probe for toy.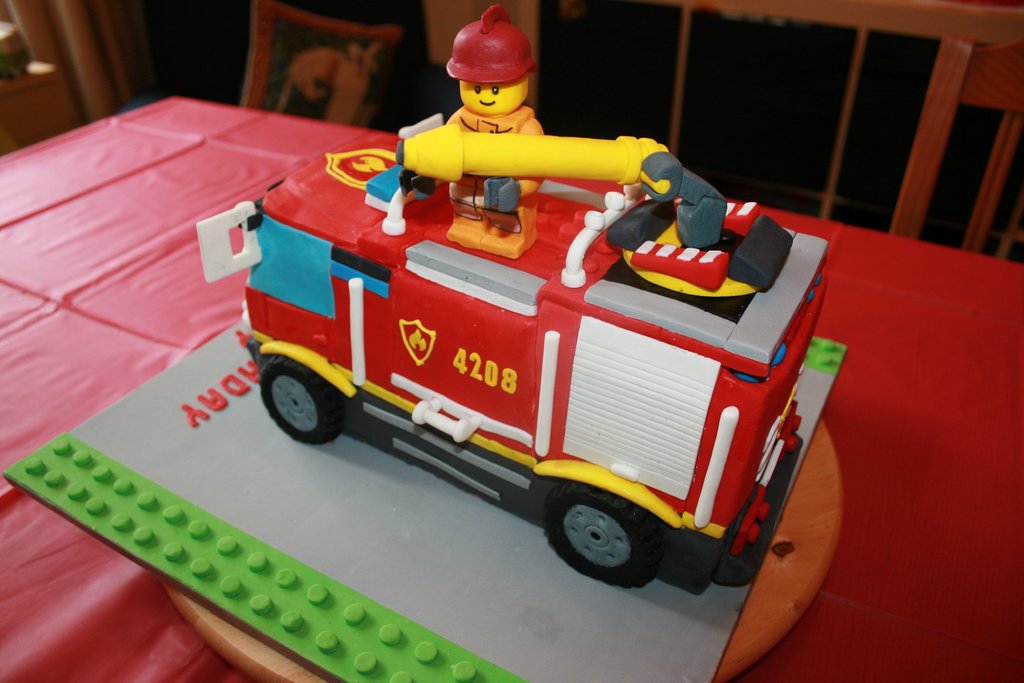
Probe result: bbox=[399, 3, 547, 258].
